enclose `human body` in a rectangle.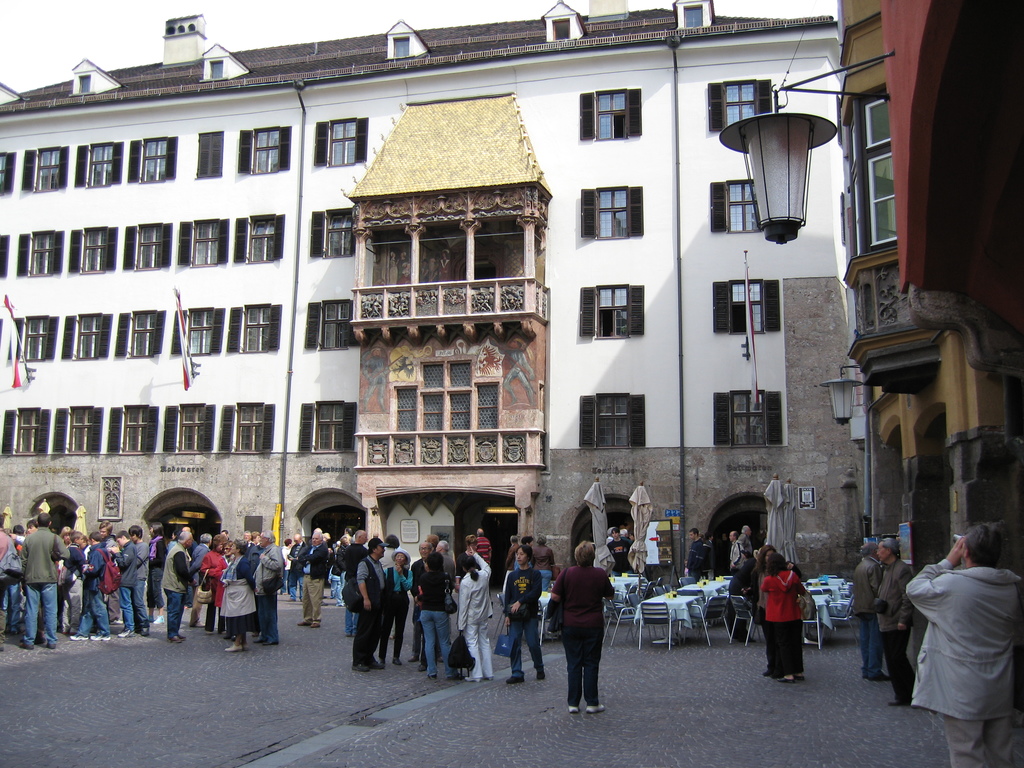
556, 549, 620, 703.
